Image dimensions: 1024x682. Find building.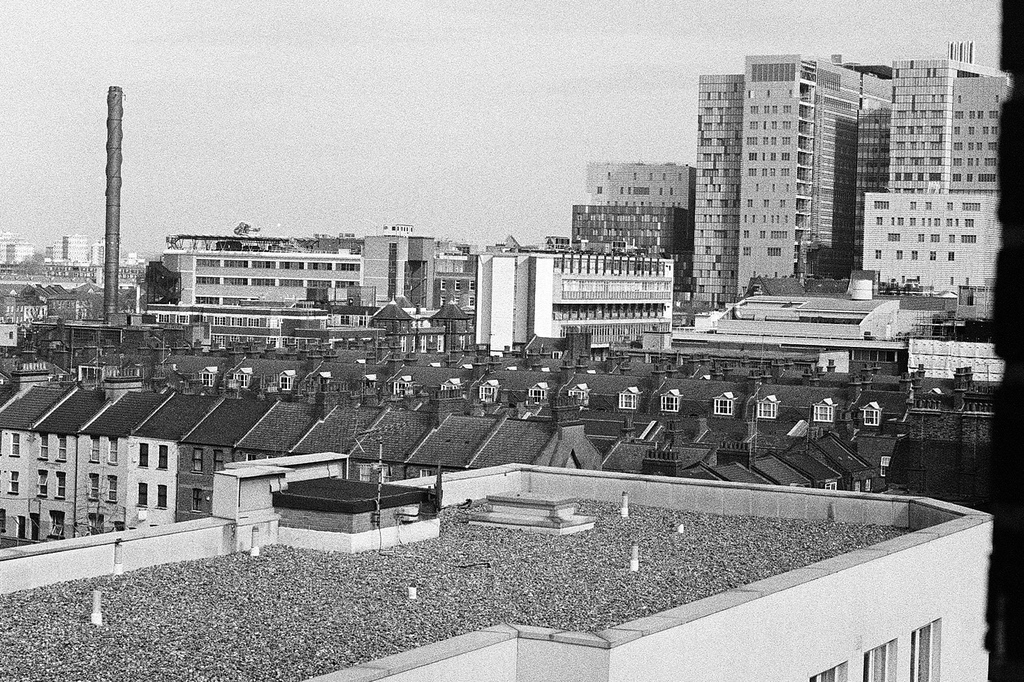
<region>0, 378, 599, 543</region>.
